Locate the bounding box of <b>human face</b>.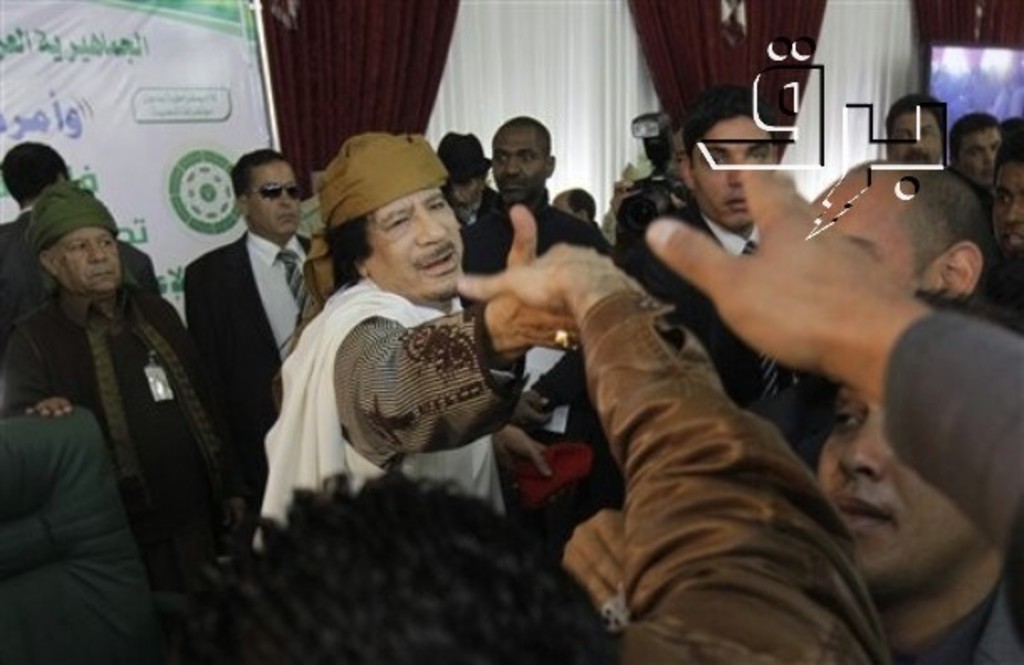
Bounding box: pyautogui.locateOnScreen(57, 227, 123, 289).
